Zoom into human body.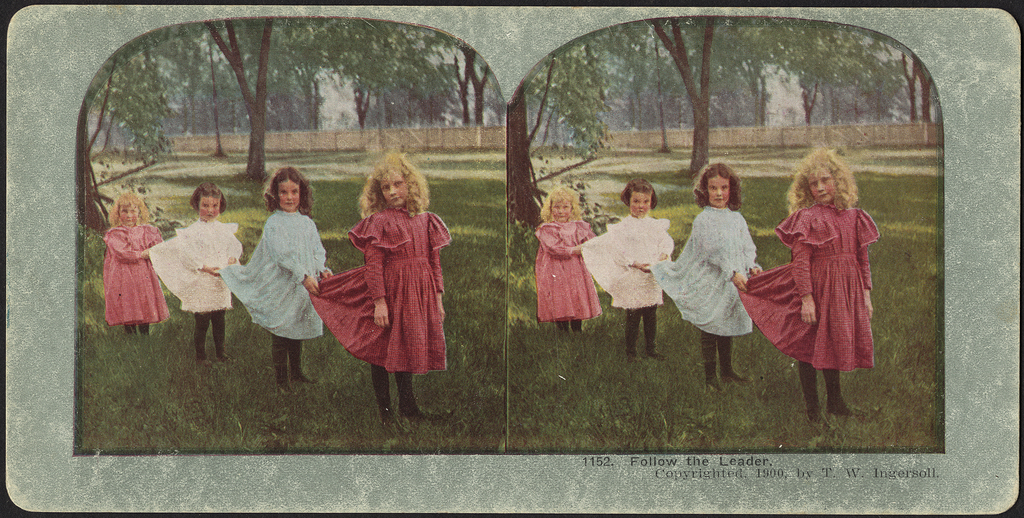
Zoom target: Rect(648, 206, 765, 394).
